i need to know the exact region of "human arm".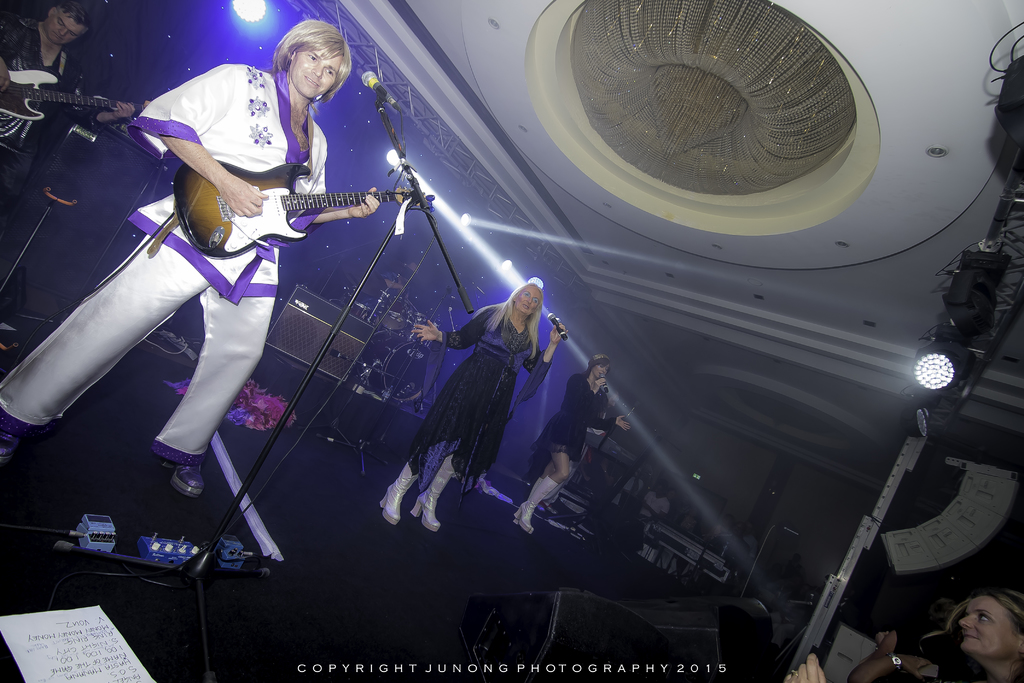
Region: l=296, t=125, r=386, b=229.
